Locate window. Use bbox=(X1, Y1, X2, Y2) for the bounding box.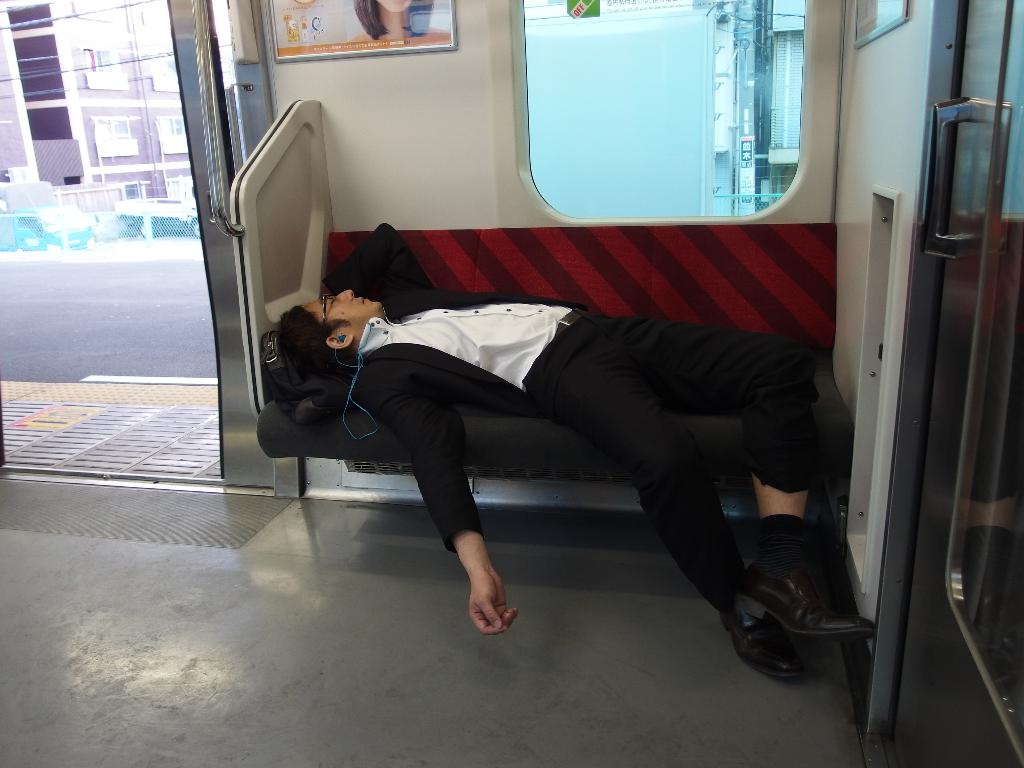
bbox=(85, 48, 130, 92).
